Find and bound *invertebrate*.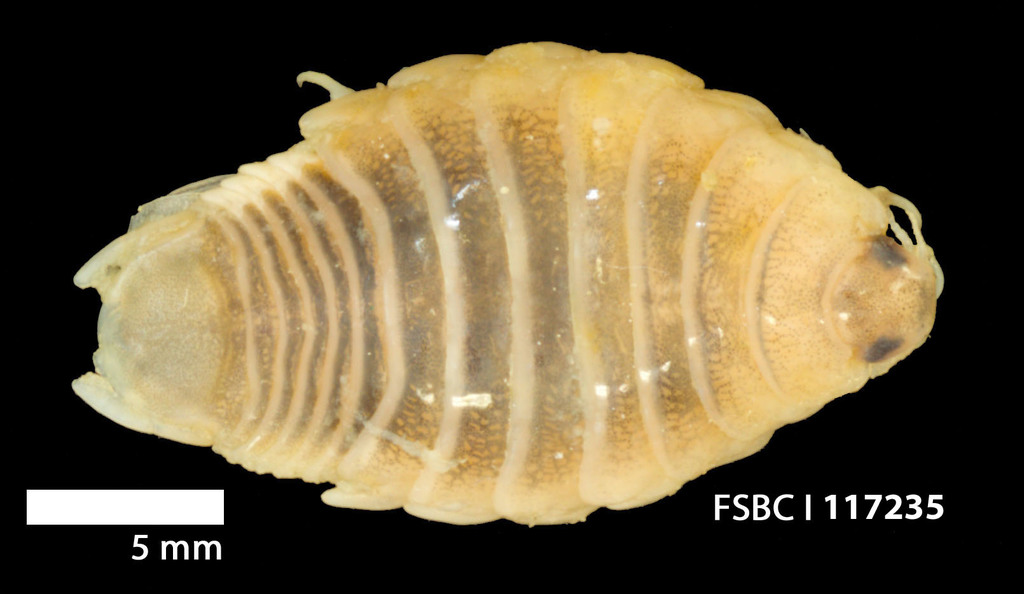
Bound: {"x1": 70, "y1": 40, "x2": 946, "y2": 527}.
